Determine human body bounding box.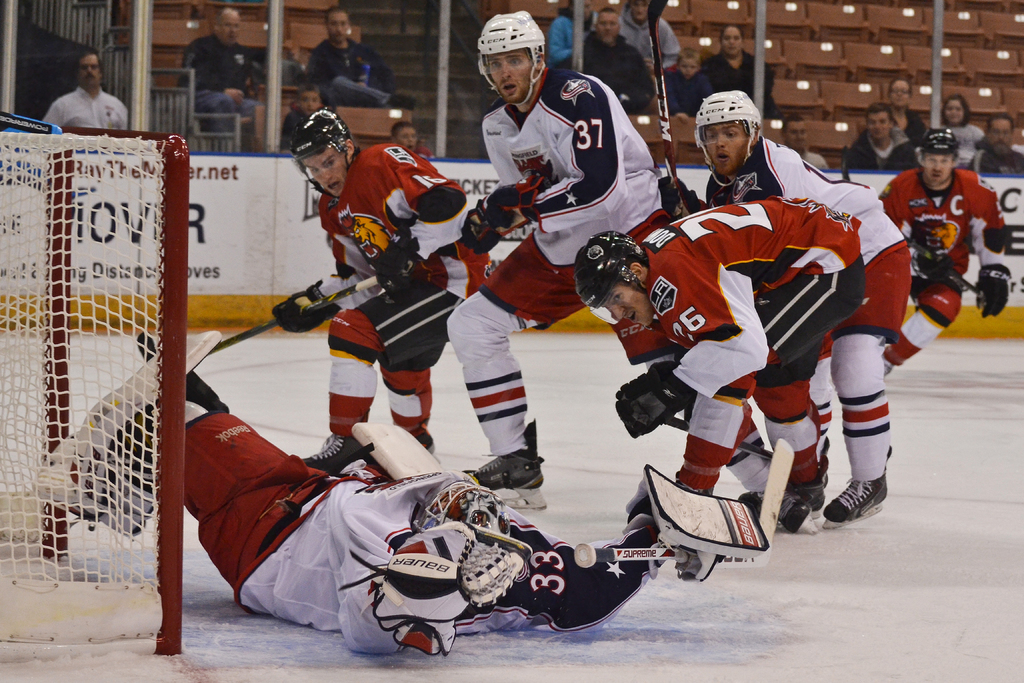
Determined: <region>975, 118, 1023, 181</region>.
